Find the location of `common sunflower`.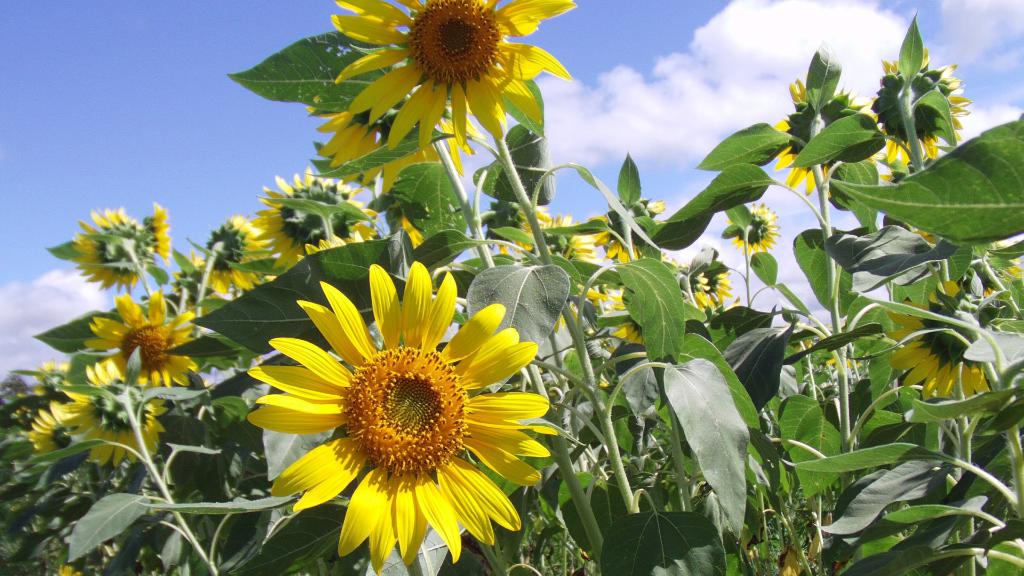
Location: (x1=74, y1=362, x2=182, y2=473).
